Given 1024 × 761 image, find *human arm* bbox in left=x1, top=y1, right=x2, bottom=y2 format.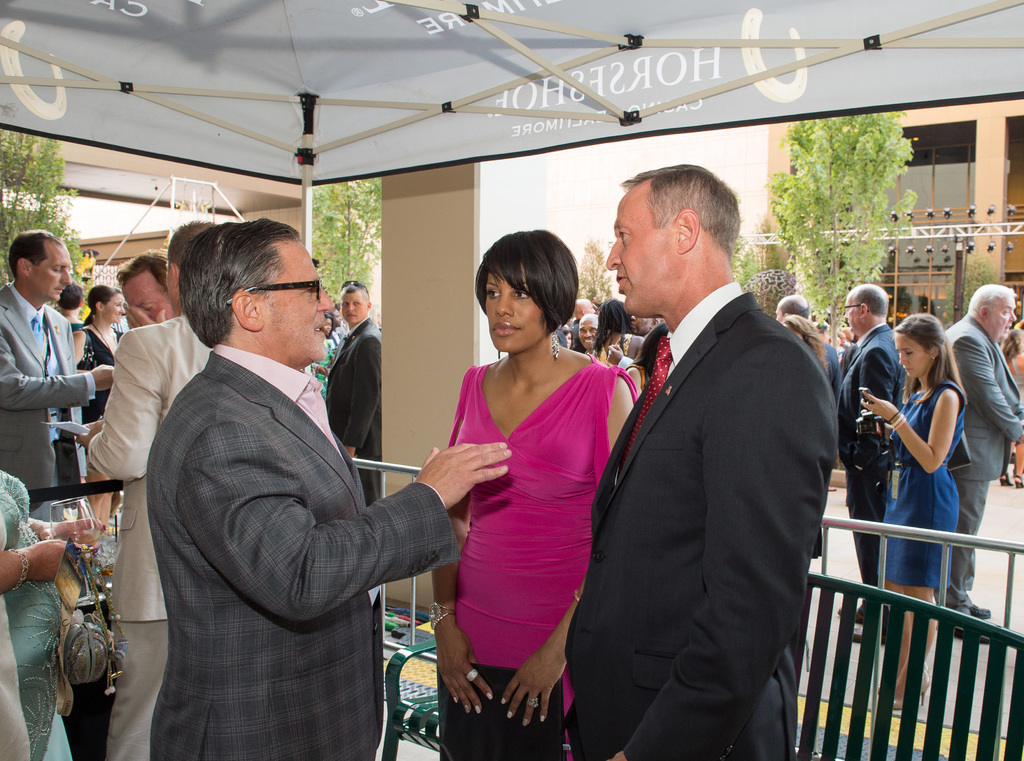
left=426, top=364, right=499, bottom=717.
